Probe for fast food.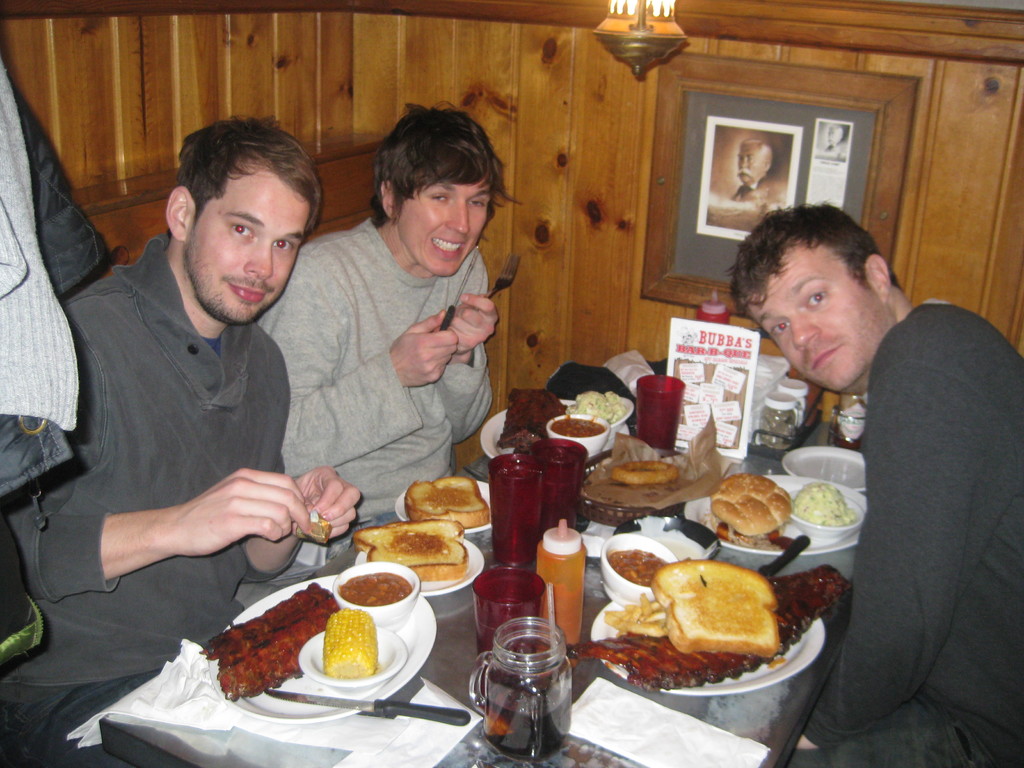
Probe result: <region>191, 578, 341, 709</region>.
